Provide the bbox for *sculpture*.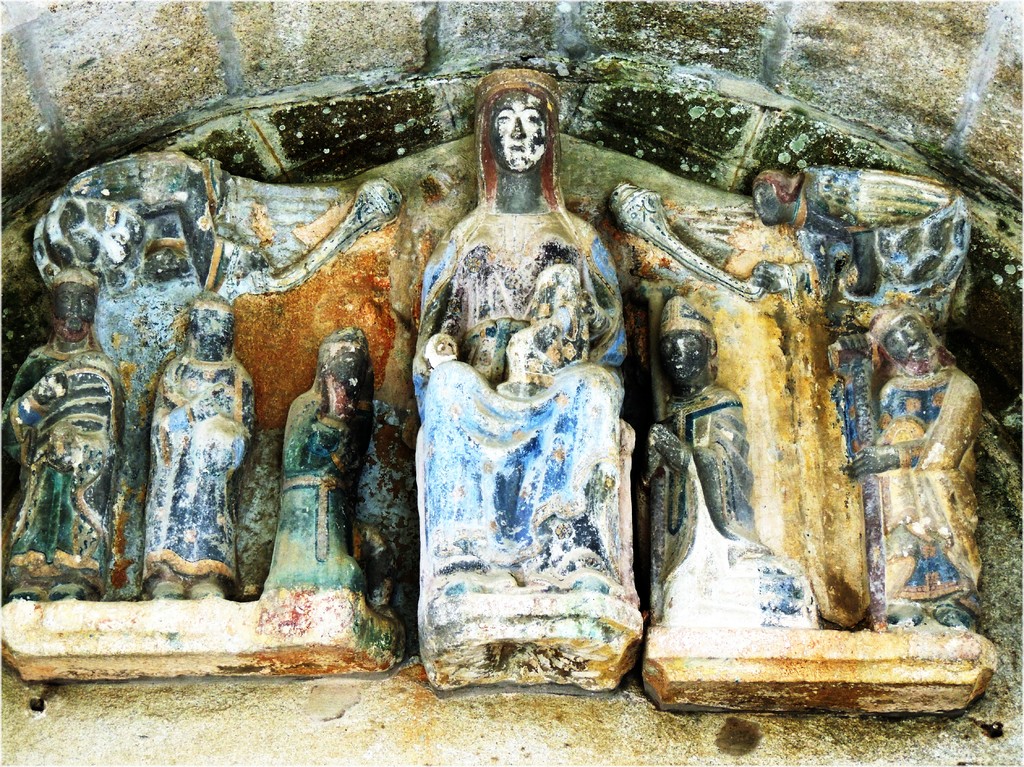
crop(840, 296, 982, 626).
